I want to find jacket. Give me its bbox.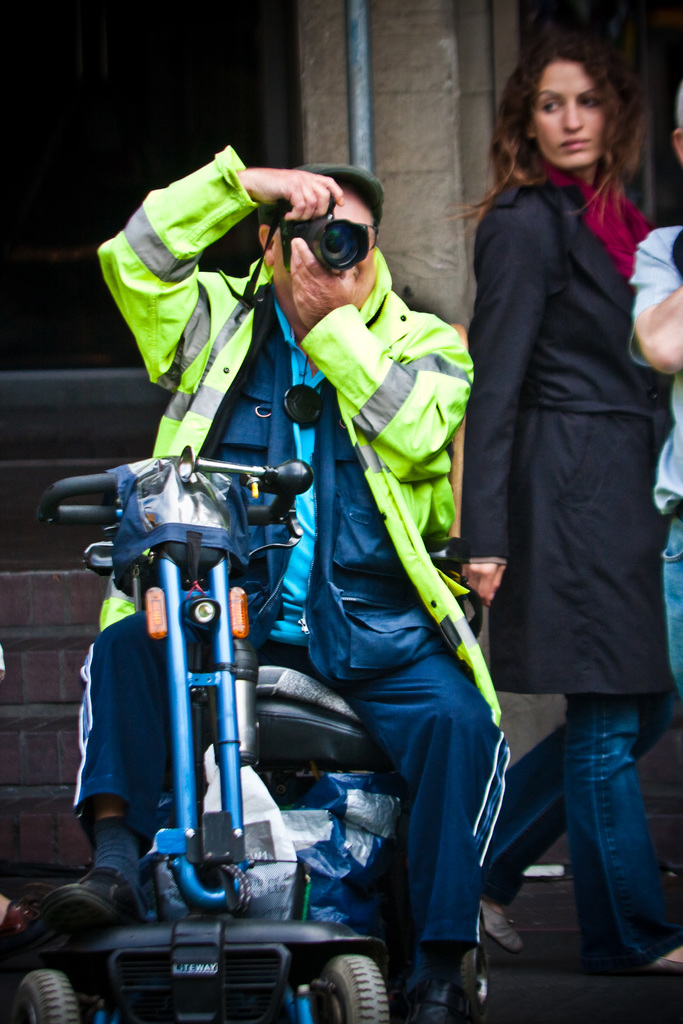
(left=92, top=140, right=506, bottom=717).
